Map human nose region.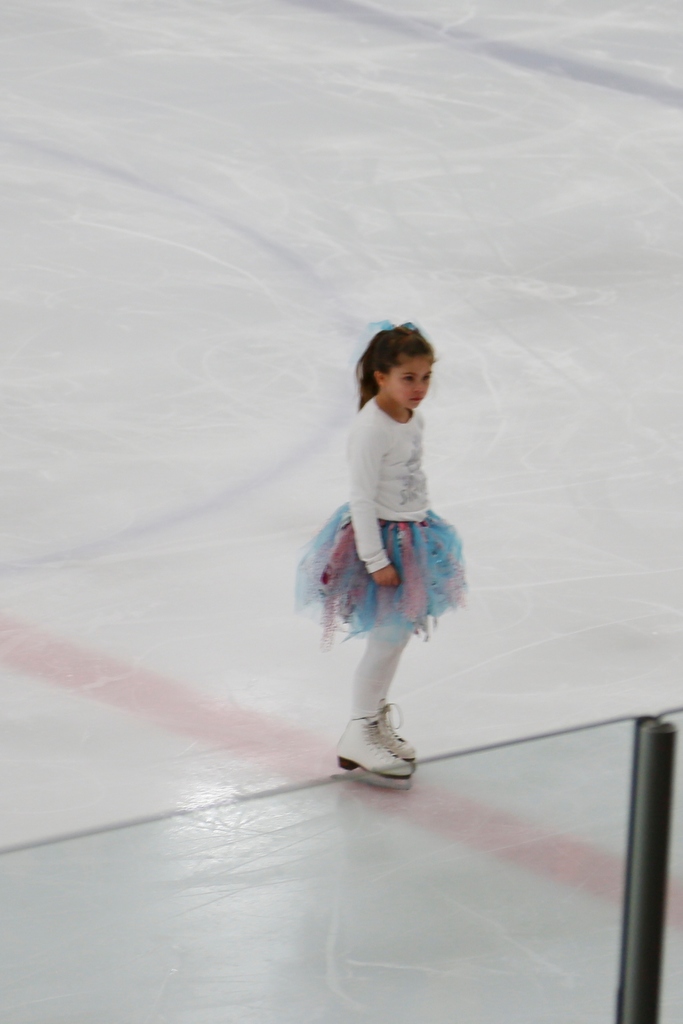
Mapped to 415,375,422,394.
